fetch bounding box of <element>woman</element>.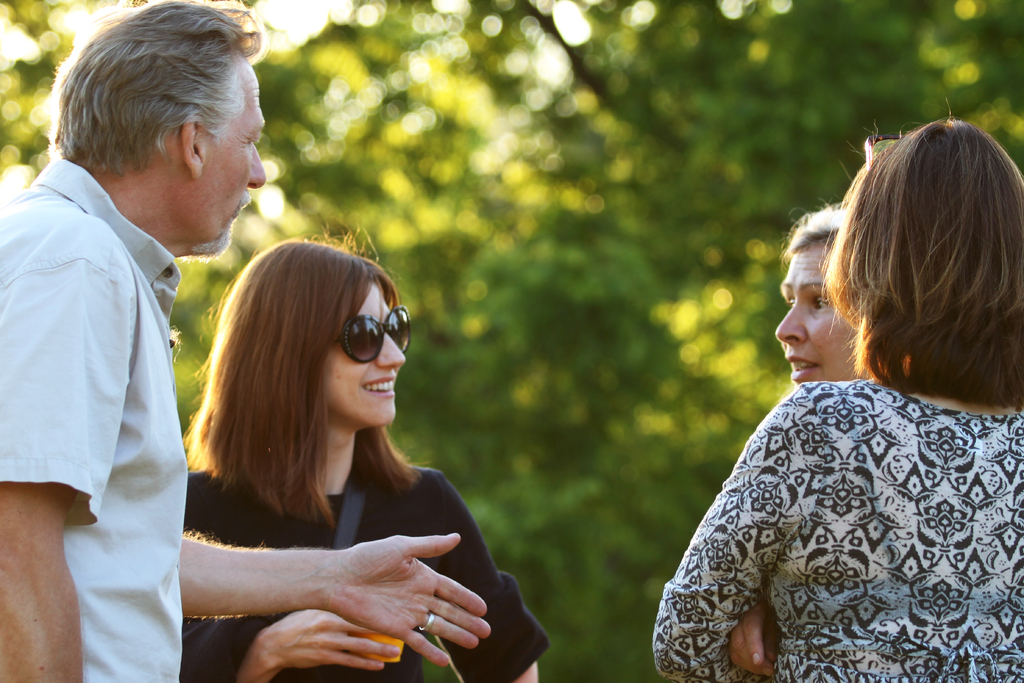
Bbox: (x1=173, y1=223, x2=550, y2=682).
